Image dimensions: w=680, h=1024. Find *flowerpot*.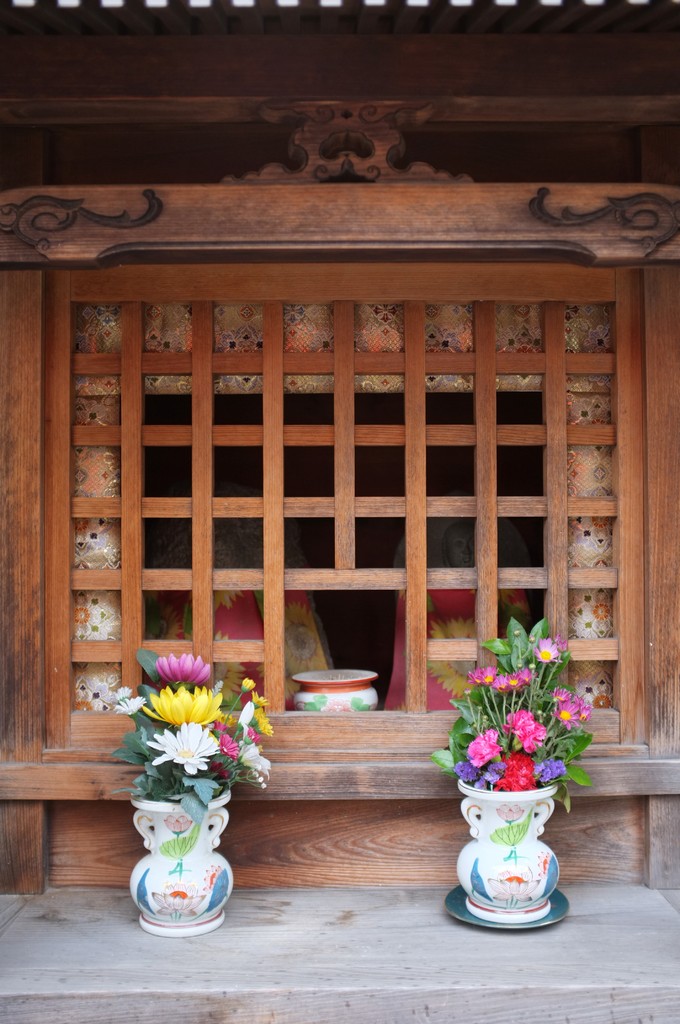
locate(447, 757, 573, 924).
